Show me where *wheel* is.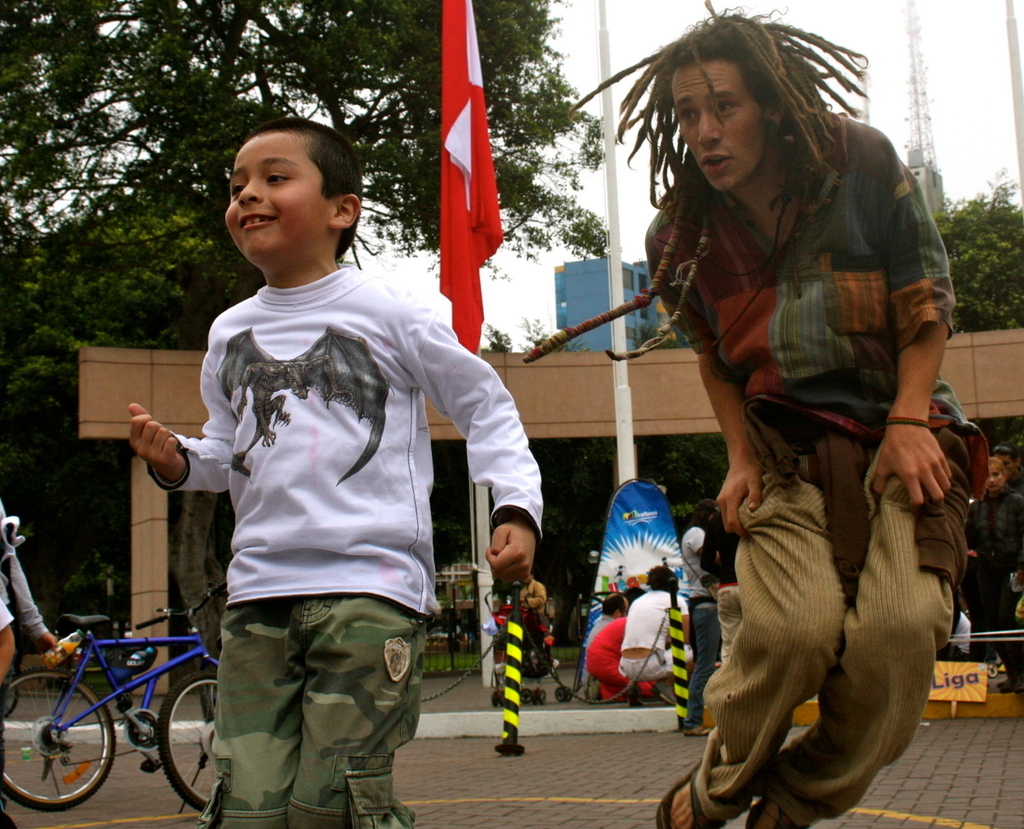
*wheel* is at [540, 690, 548, 704].
